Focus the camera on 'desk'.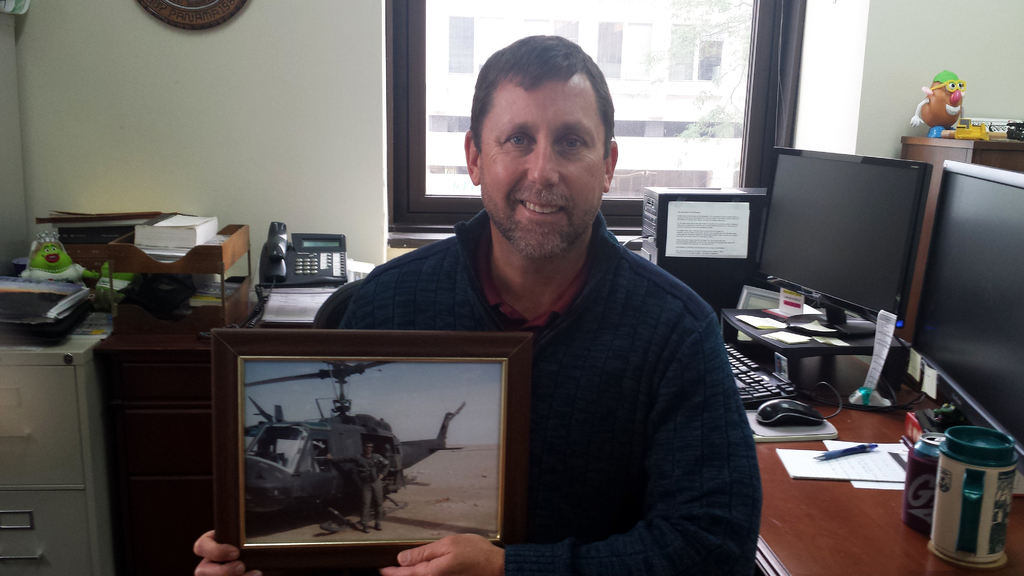
Focus region: (101,287,1023,575).
